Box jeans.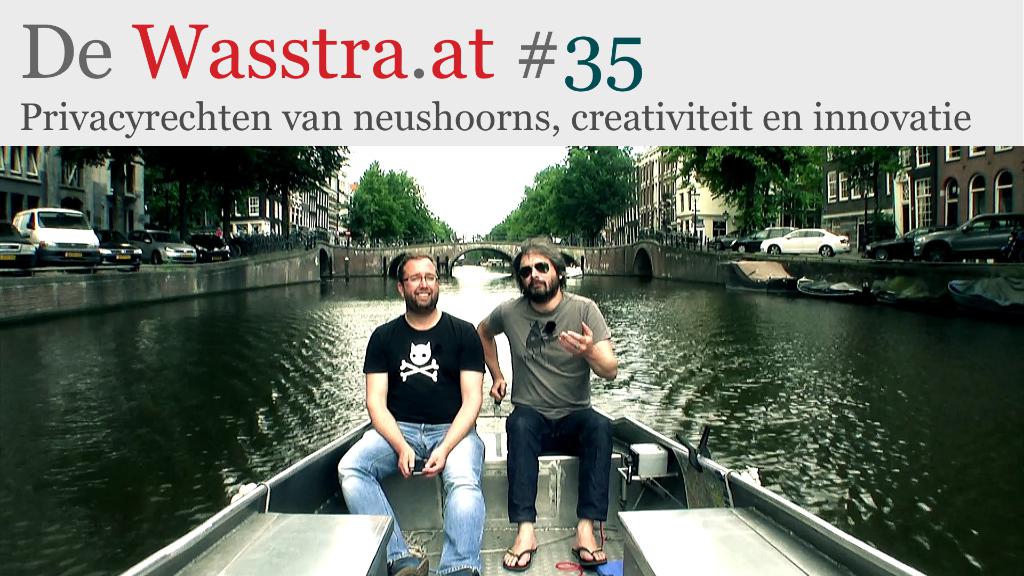
<region>339, 423, 483, 568</region>.
